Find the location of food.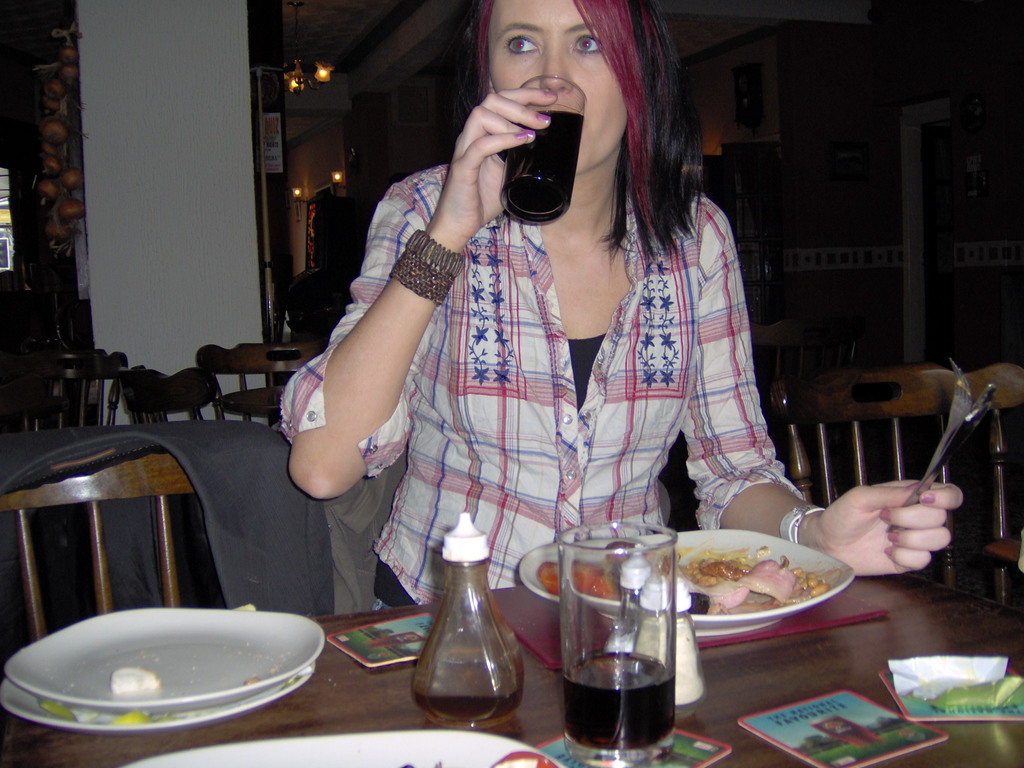
Location: [left=810, top=581, right=826, bottom=595].
